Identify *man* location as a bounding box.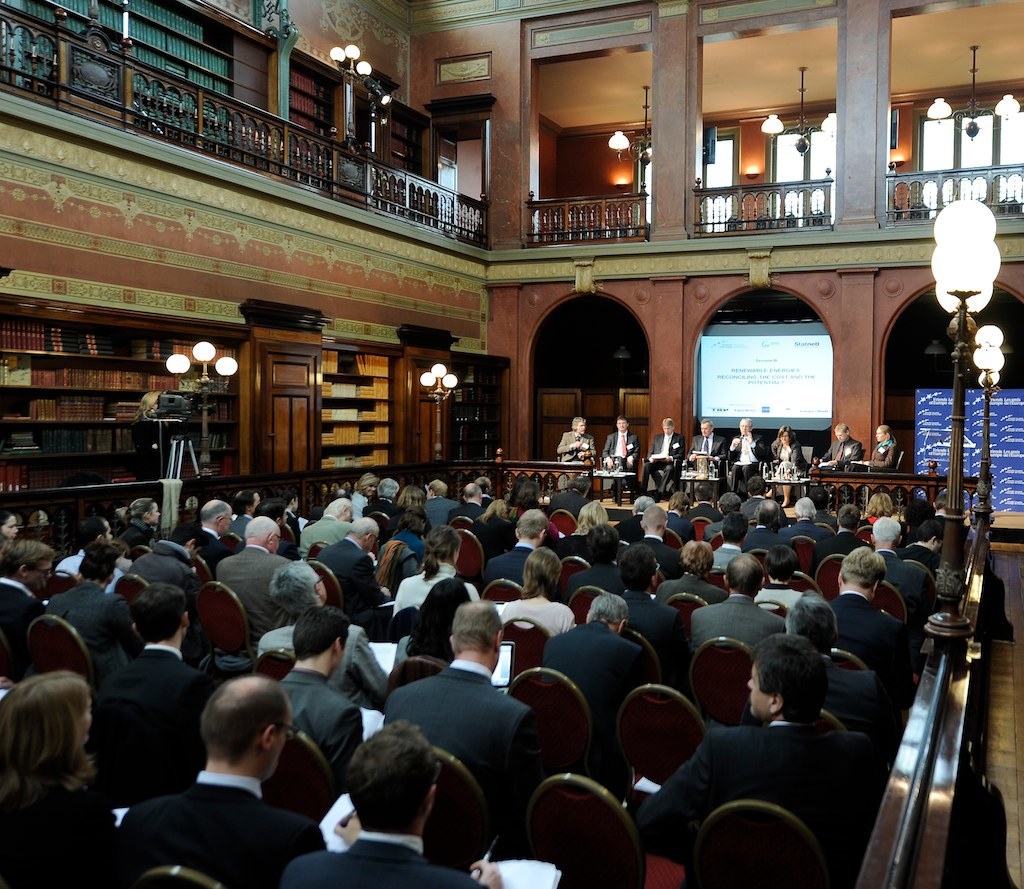
(56,522,124,589).
